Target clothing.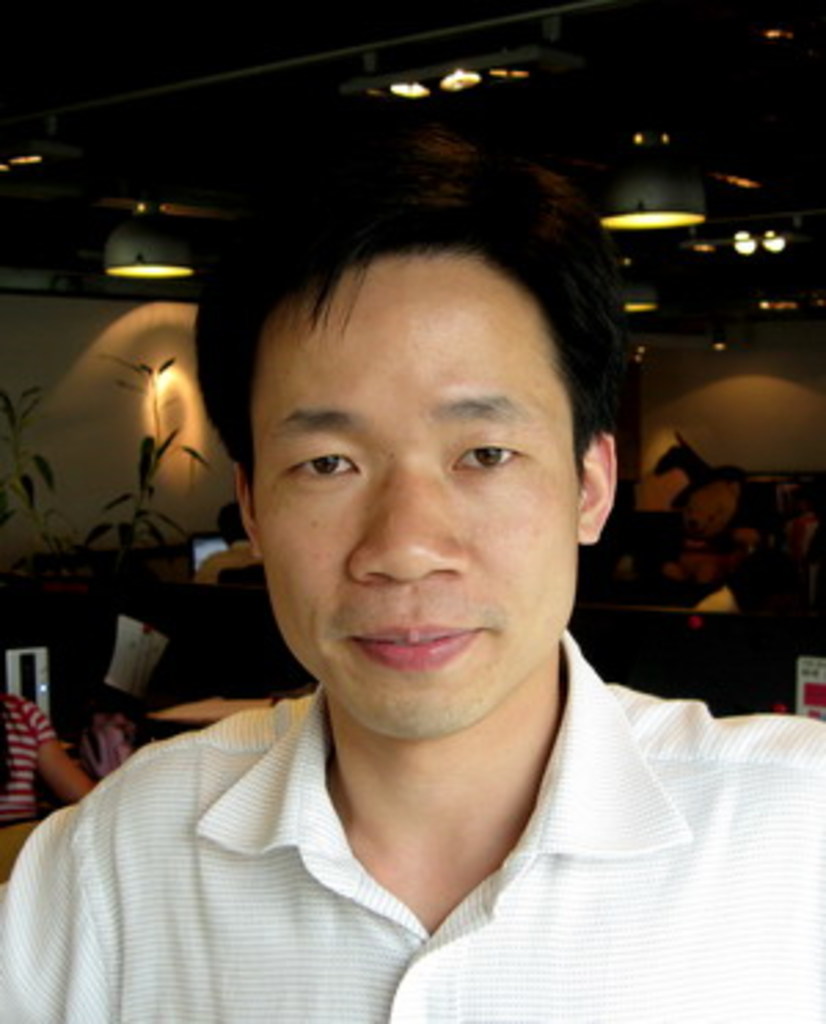
Target region: Rect(0, 630, 823, 1021).
